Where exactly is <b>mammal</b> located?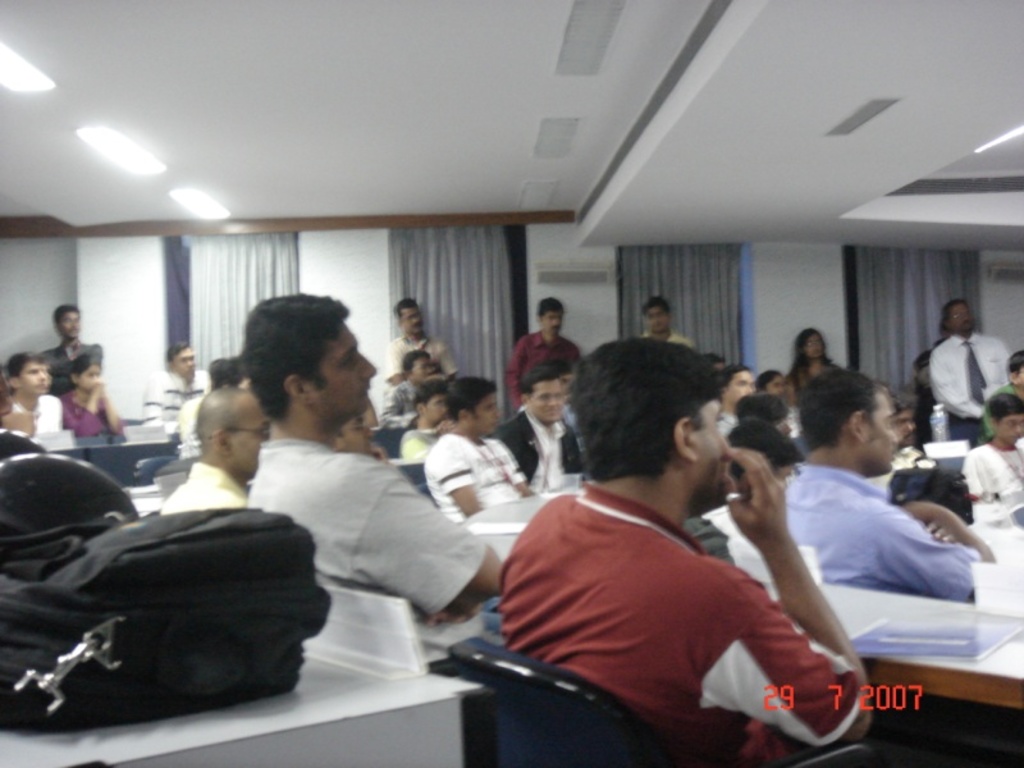
Its bounding box is x1=959, y1=402, x2=1023, y2=502.
